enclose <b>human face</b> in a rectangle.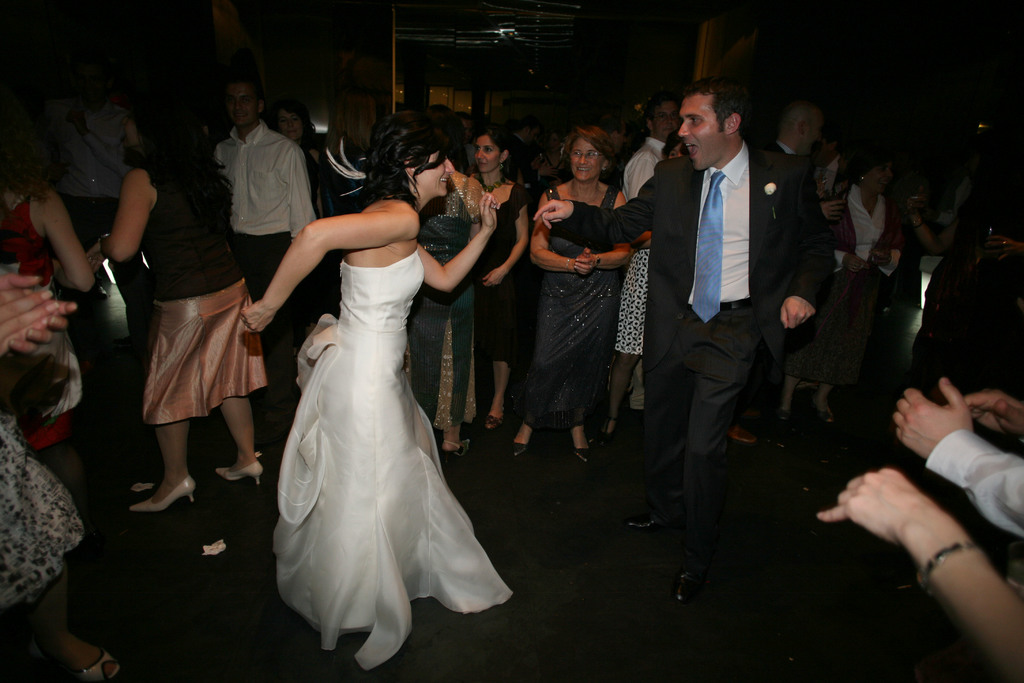
566, 136, 602, 179.
